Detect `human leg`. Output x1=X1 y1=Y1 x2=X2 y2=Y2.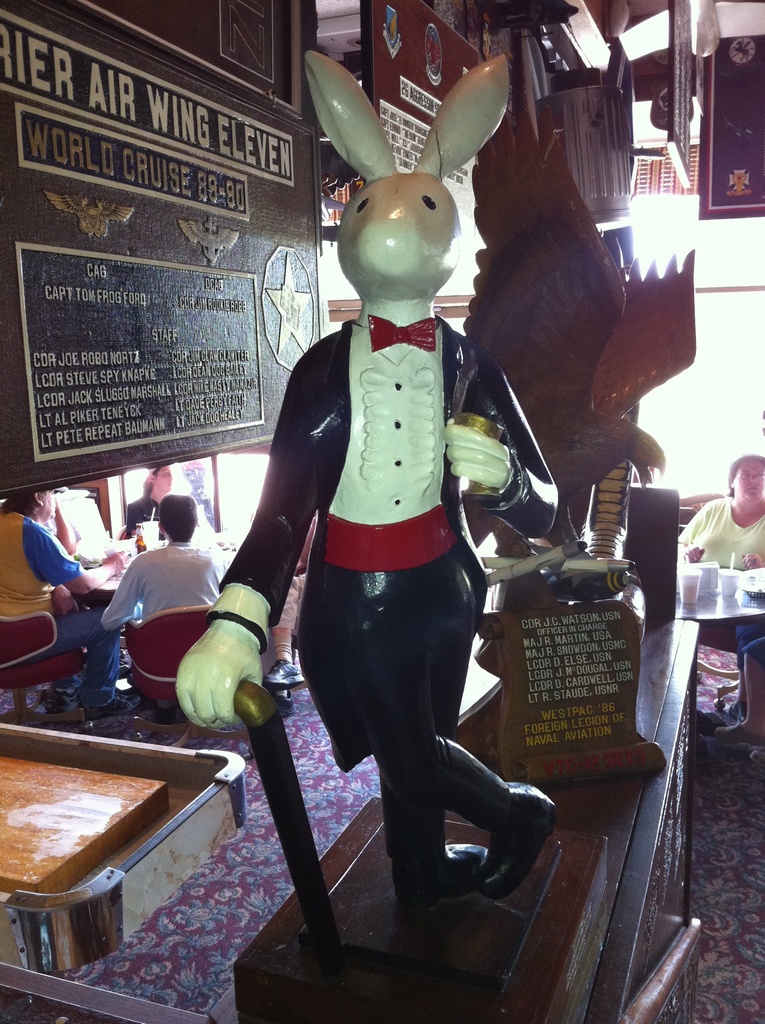
x1=28 y1=609 x2=132 y2=715.
